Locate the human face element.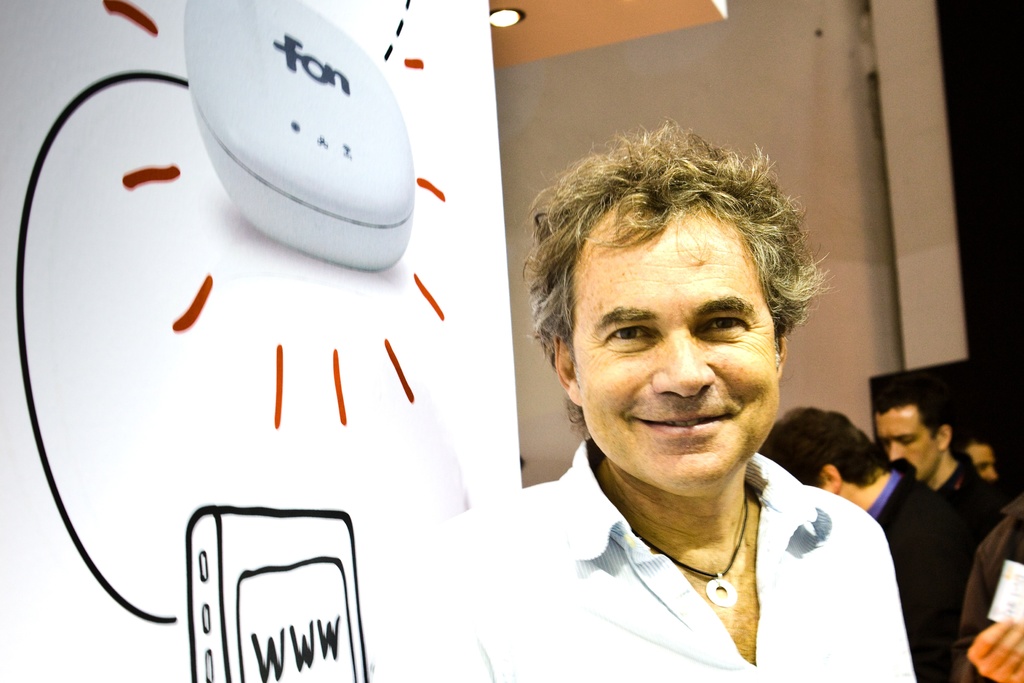
Element bbox: [x1=963, y1=442, x2=998, y2=477].
